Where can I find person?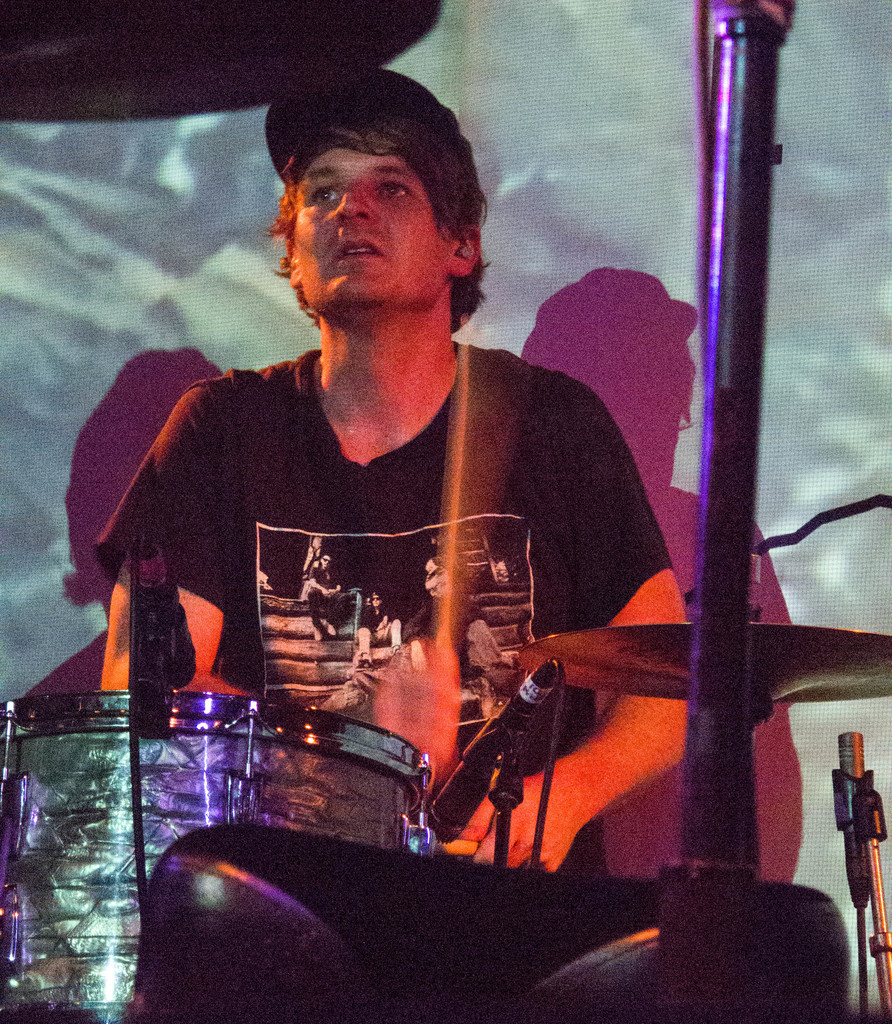
You can find it at (159,120,698,911).
